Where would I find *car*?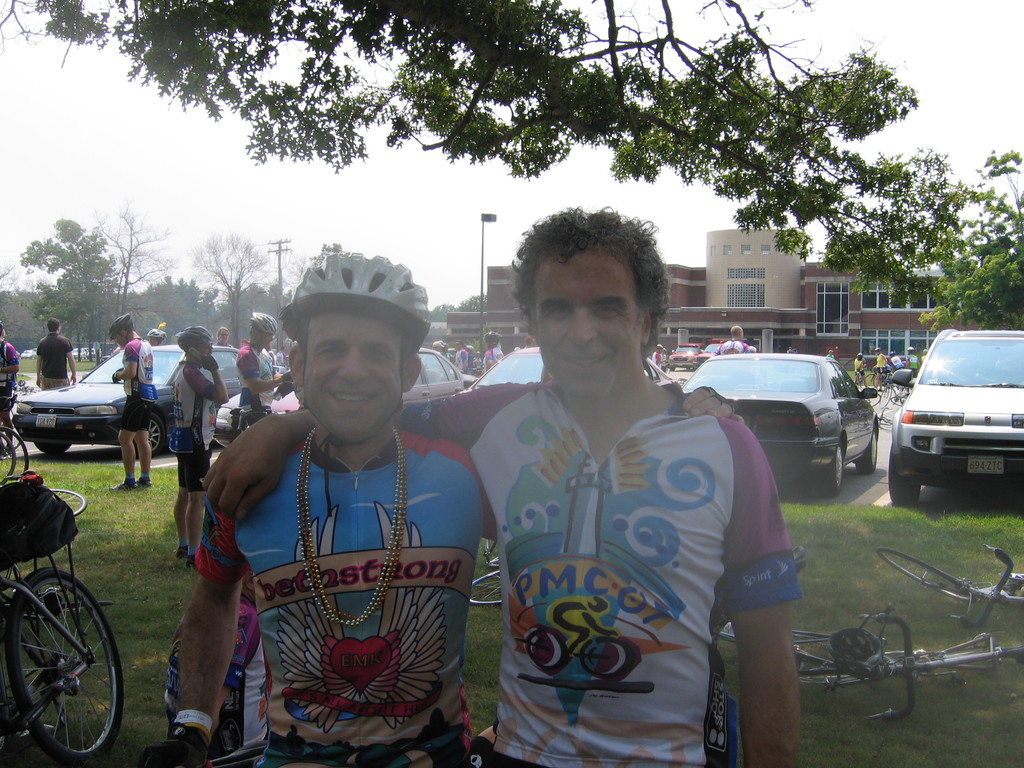
At 212, 347, 465, 447.
